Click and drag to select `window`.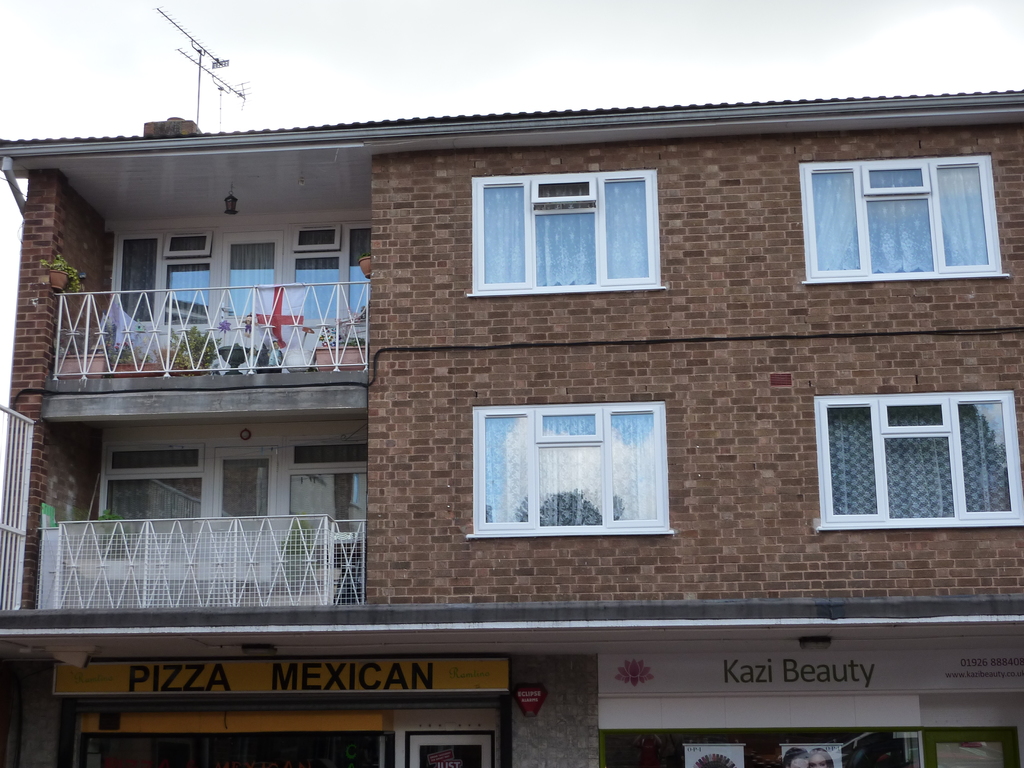
Selection: bbox=[158, 235, 212, 262].
